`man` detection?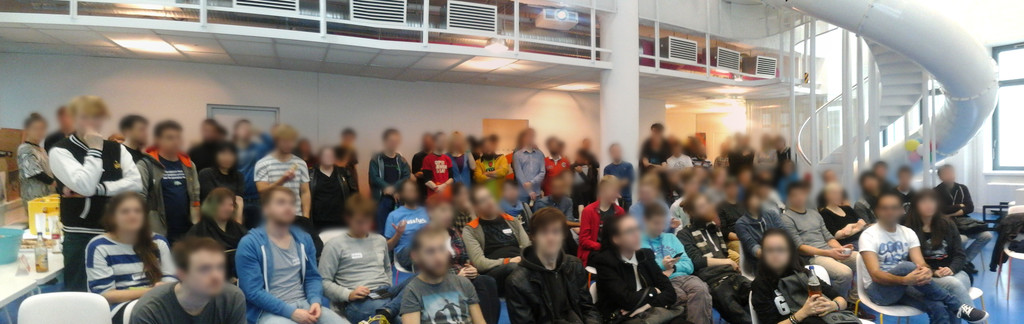
bbox=[385, 180, 433, 261]
